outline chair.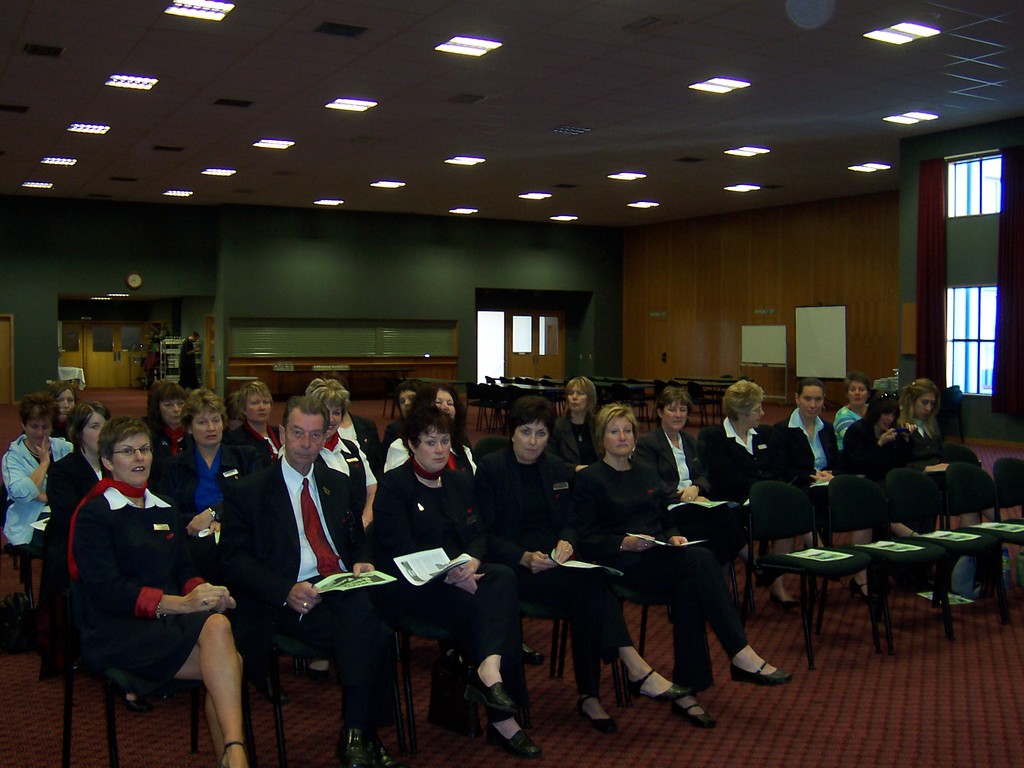
Outline: 511,597,587,726.
